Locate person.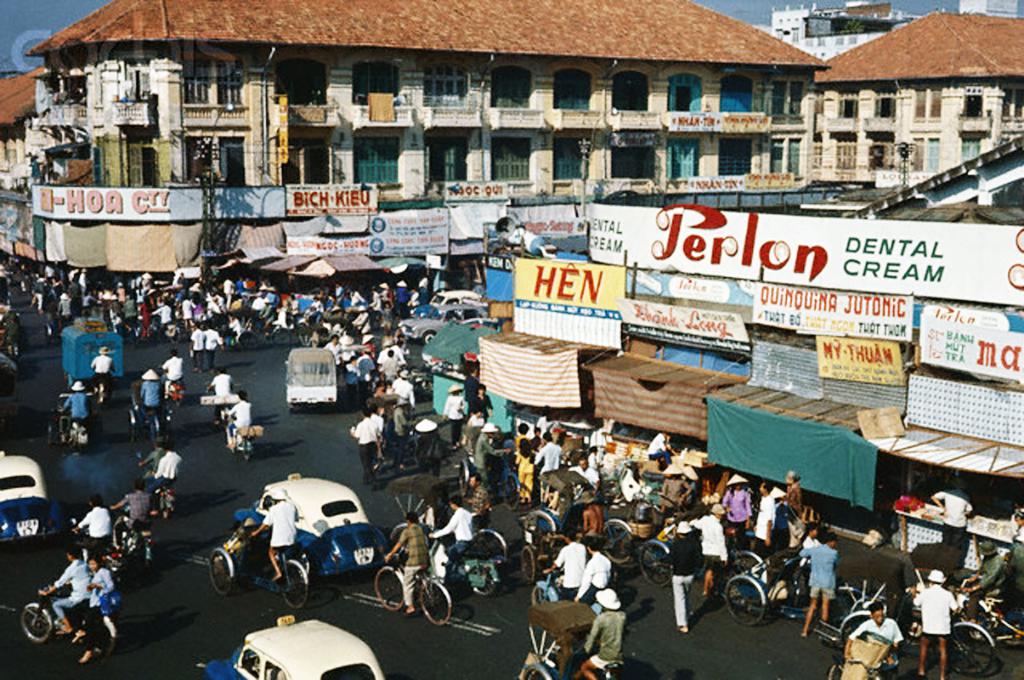
Bounding box: region(840, 603, 909, 679).
